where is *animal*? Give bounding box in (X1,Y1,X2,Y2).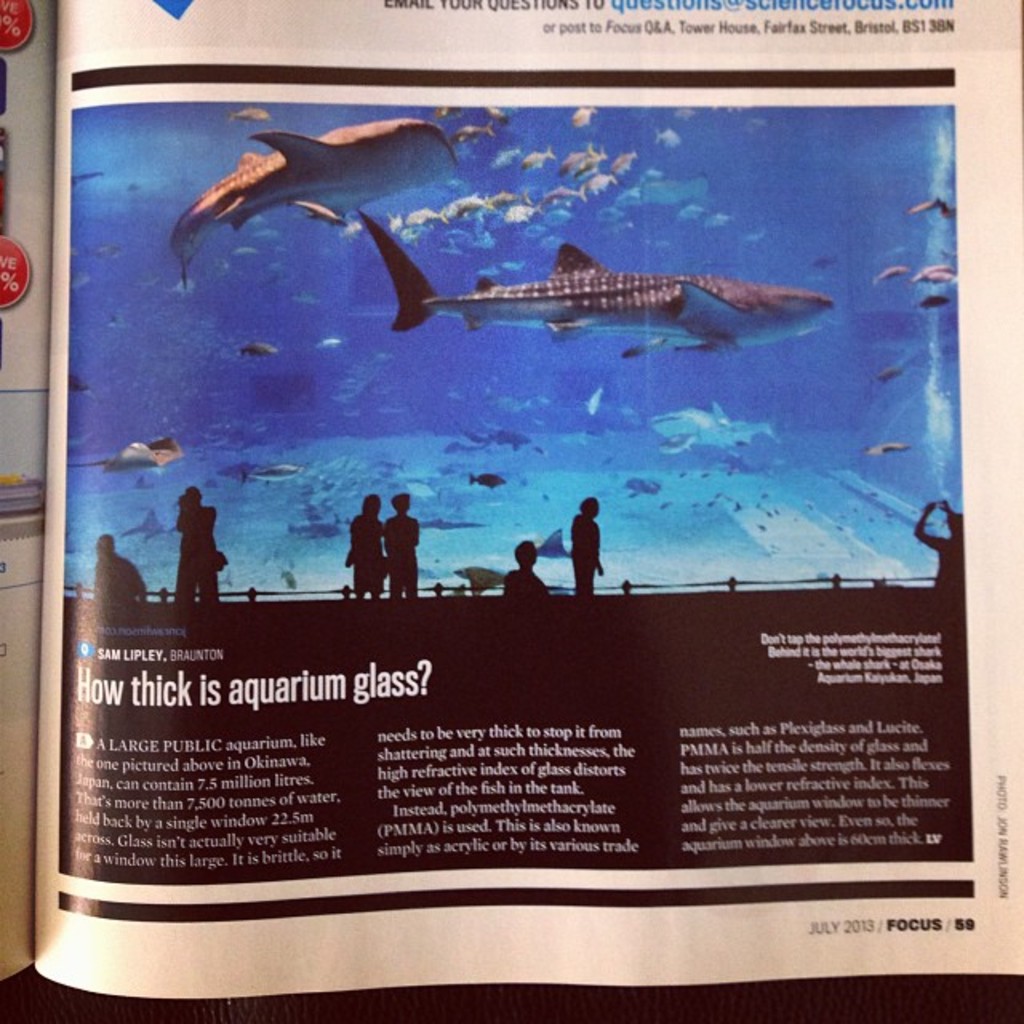
(482,106,509,130).
